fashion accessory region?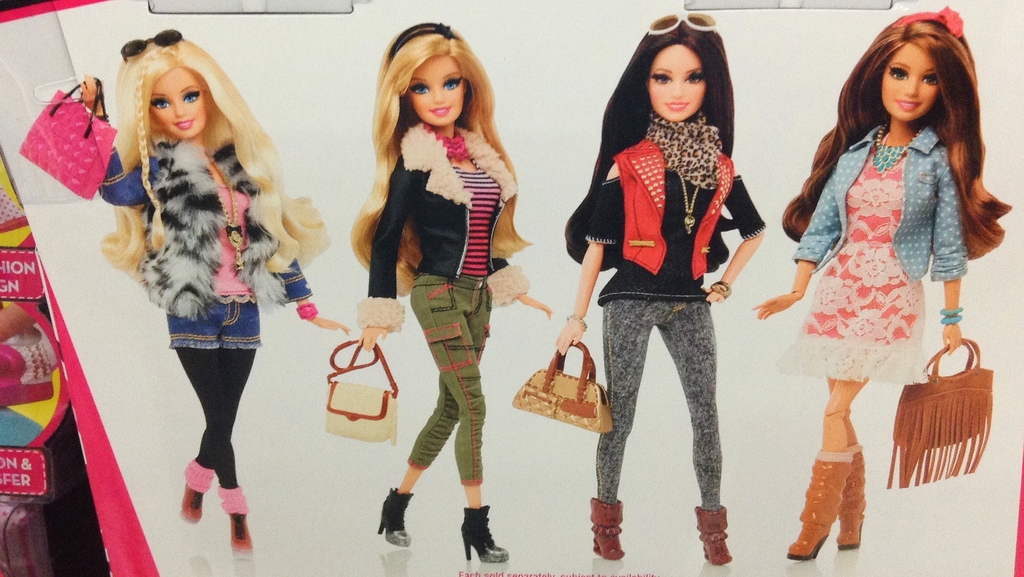
[left=184, top=459, right=214, bottom=492]
